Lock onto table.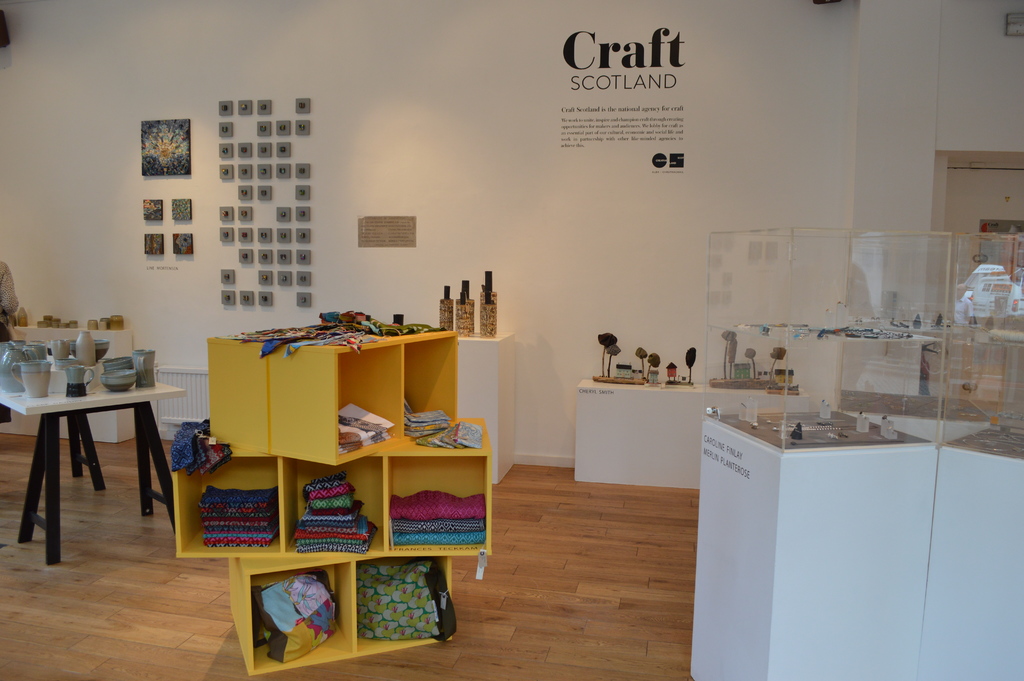
Locked: (x1=17, y1=334, x2=160, y2=541).
